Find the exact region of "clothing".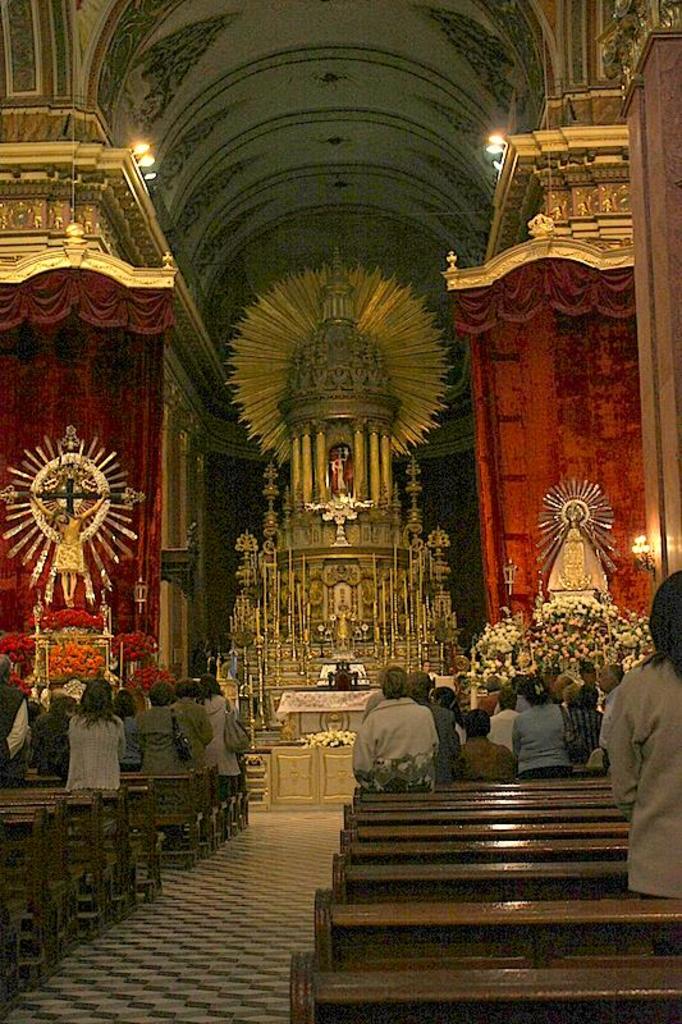
Exact region: 49/541/83/572.
